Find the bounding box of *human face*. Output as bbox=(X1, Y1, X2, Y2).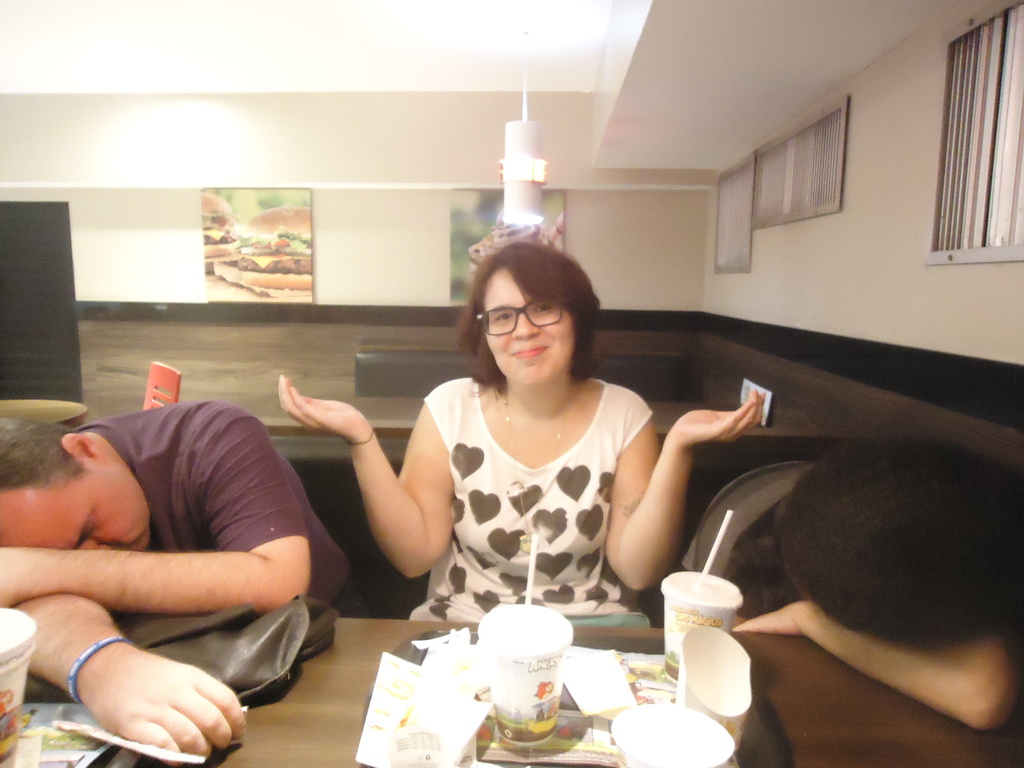
bbox=(0, 465, 157, 569).
